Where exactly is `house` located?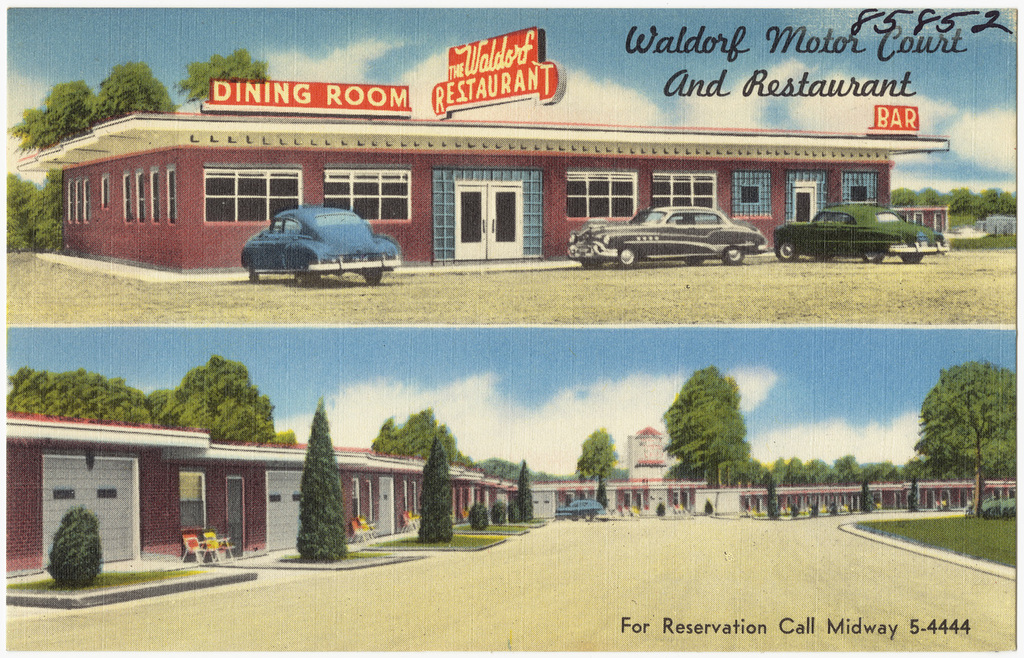
Its bounding box is select_region(210, 440, 511, 559).
